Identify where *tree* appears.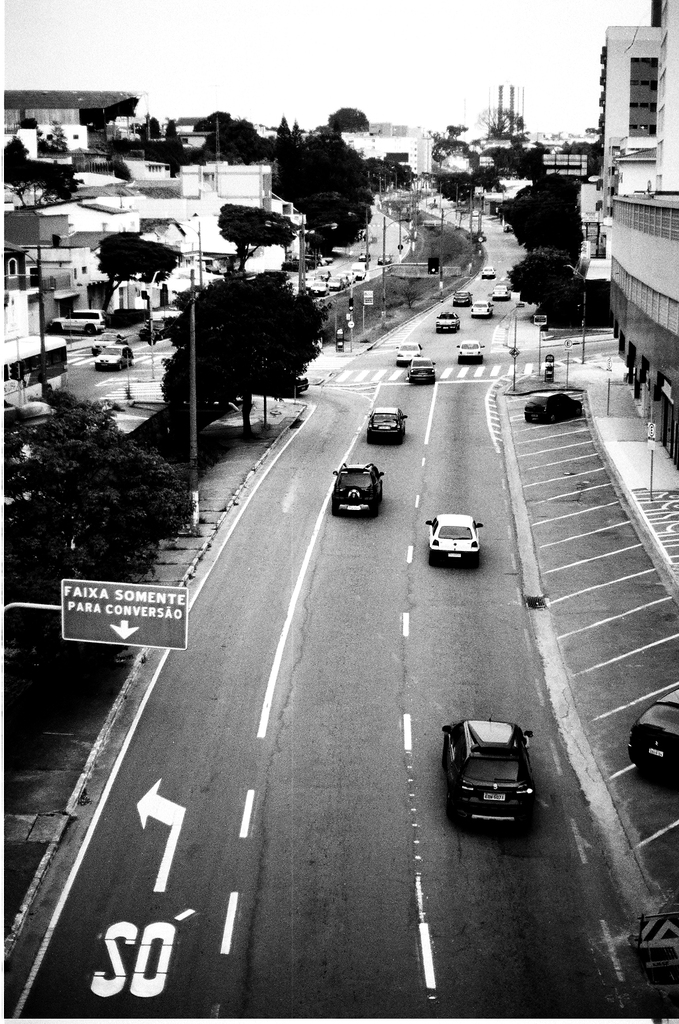
Appears at 0 125 79 211.
